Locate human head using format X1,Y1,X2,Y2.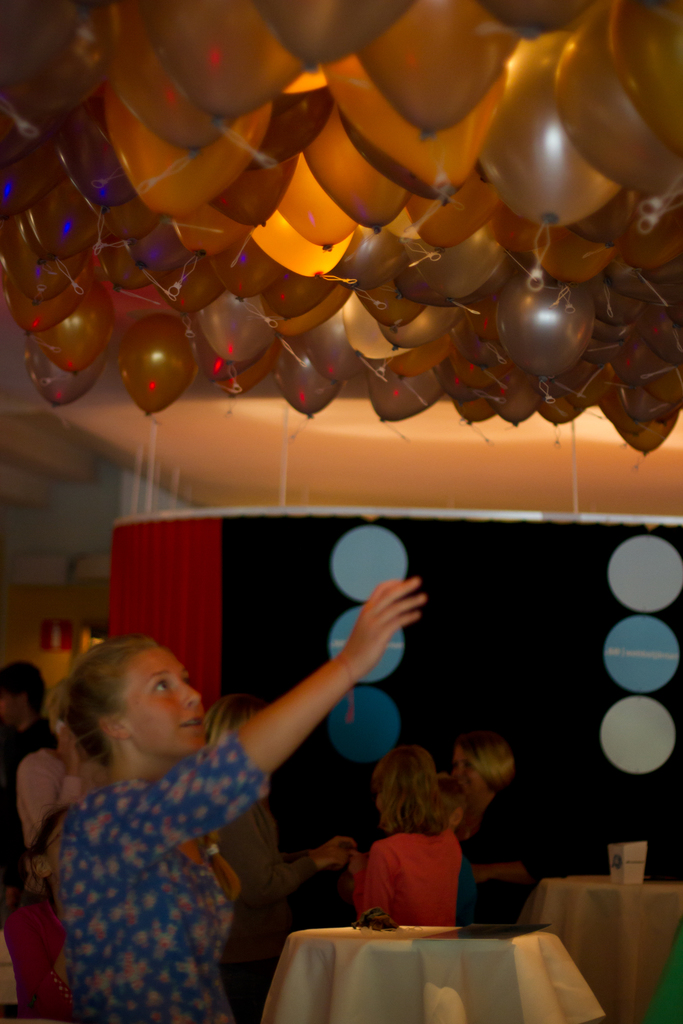
370,743,439,829.
